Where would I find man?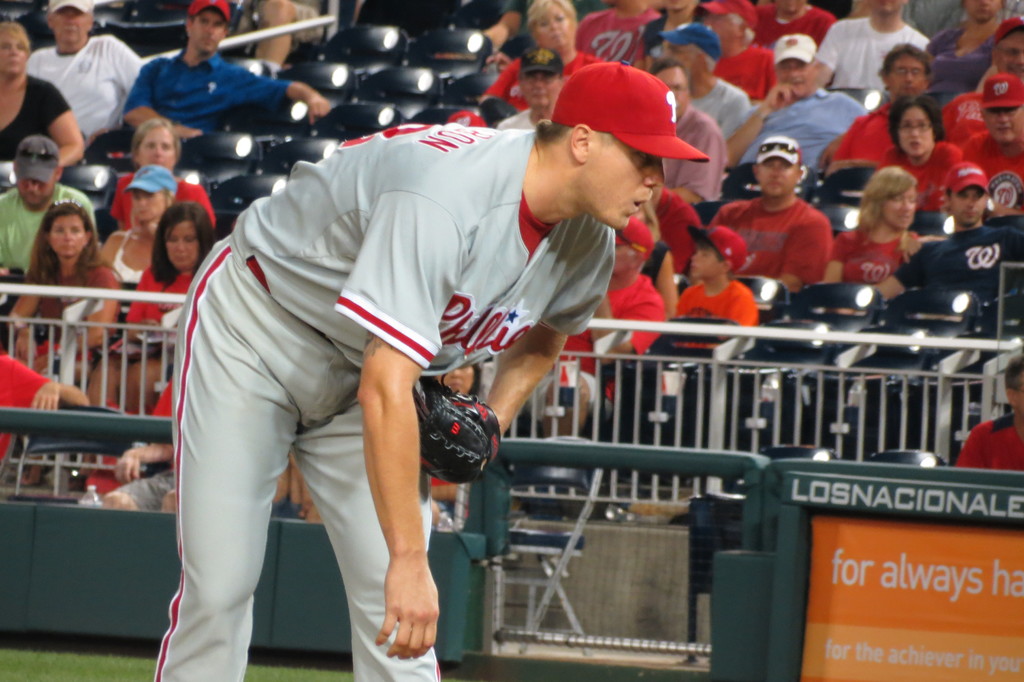
At 829,42,935,166.
